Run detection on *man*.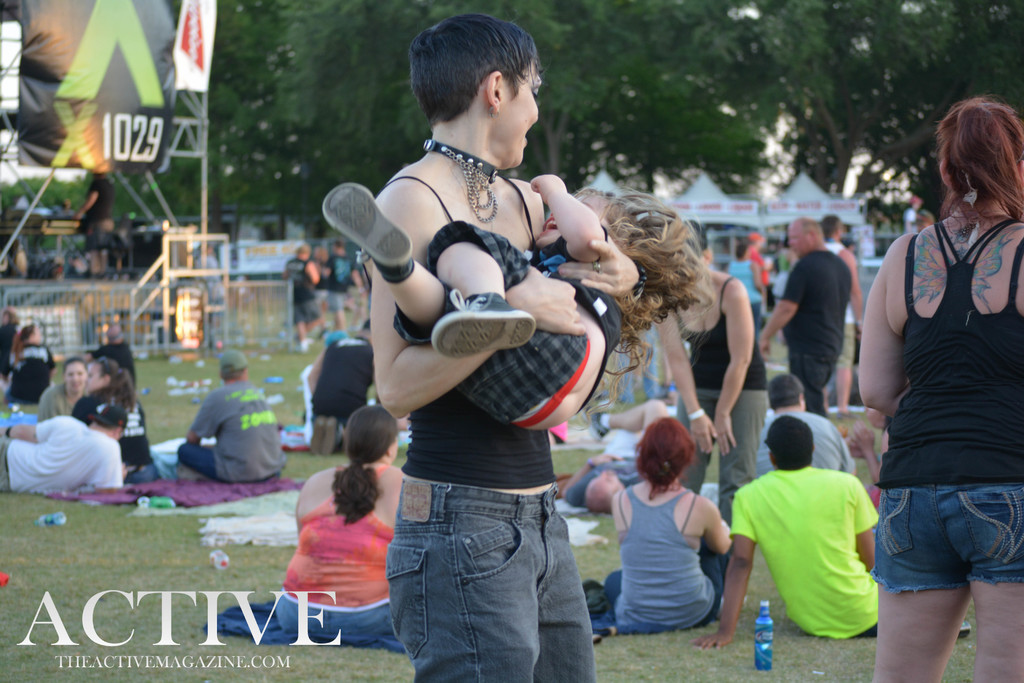
Result: Rect(735, 413, 902, 666).
